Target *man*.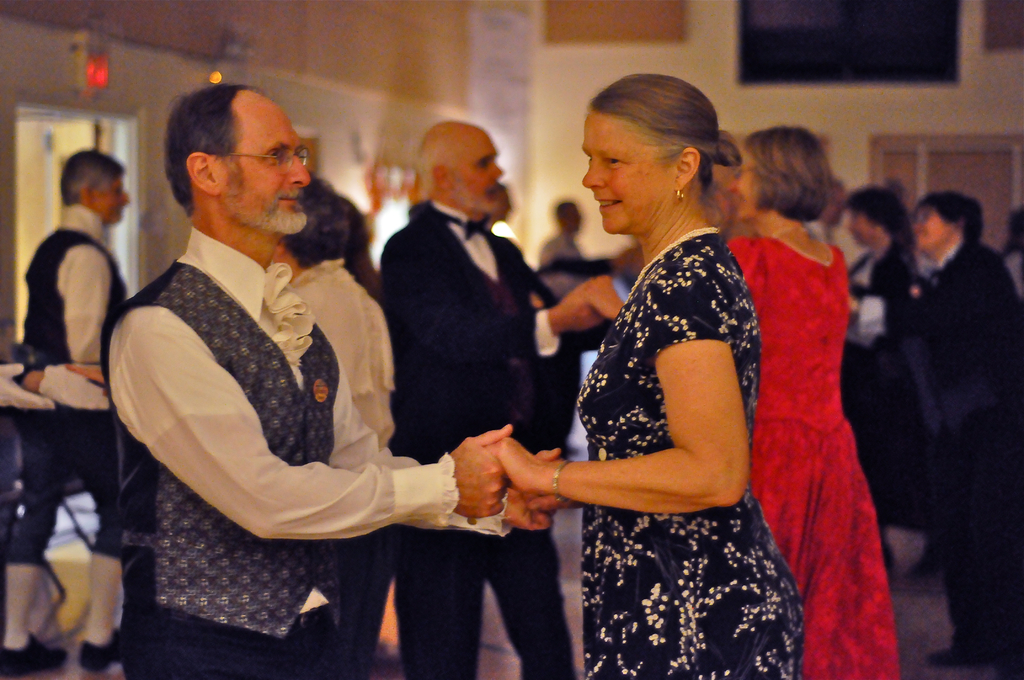
Target region: (x1=804, y1=181, x2=855, y2=250).
